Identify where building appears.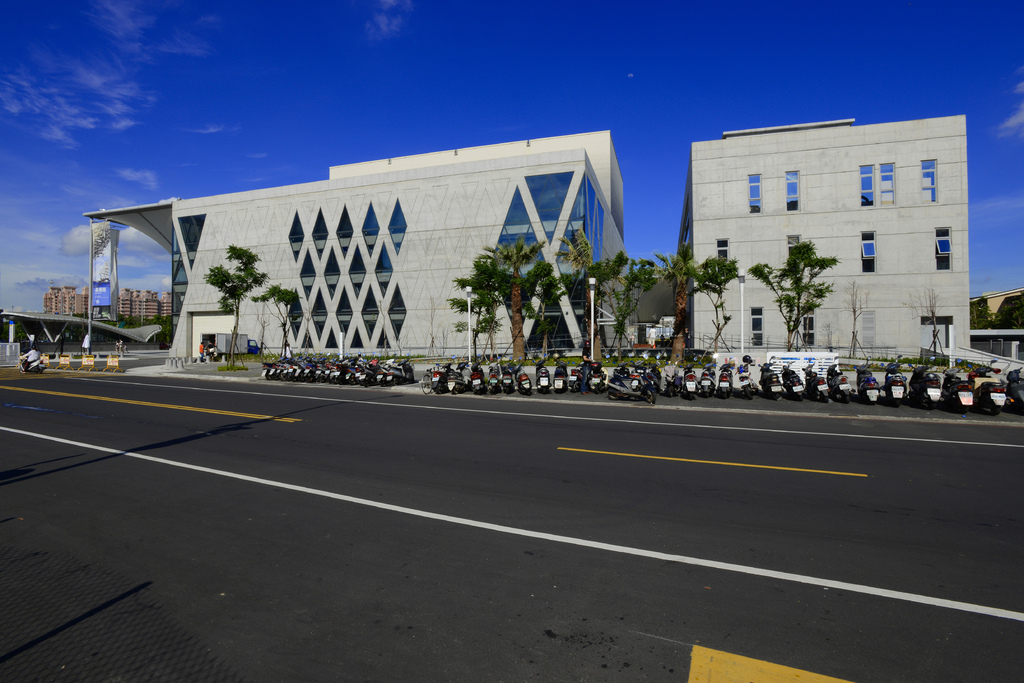
Appears at box(665, 124, 973, 365).
